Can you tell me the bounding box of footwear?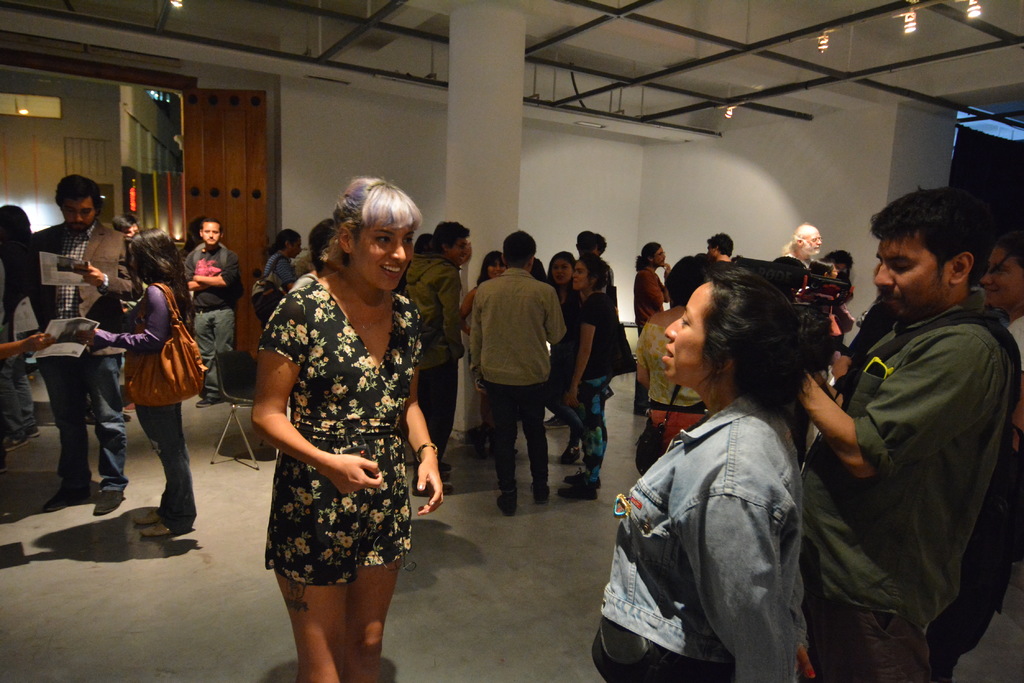
42:488:93:516.
